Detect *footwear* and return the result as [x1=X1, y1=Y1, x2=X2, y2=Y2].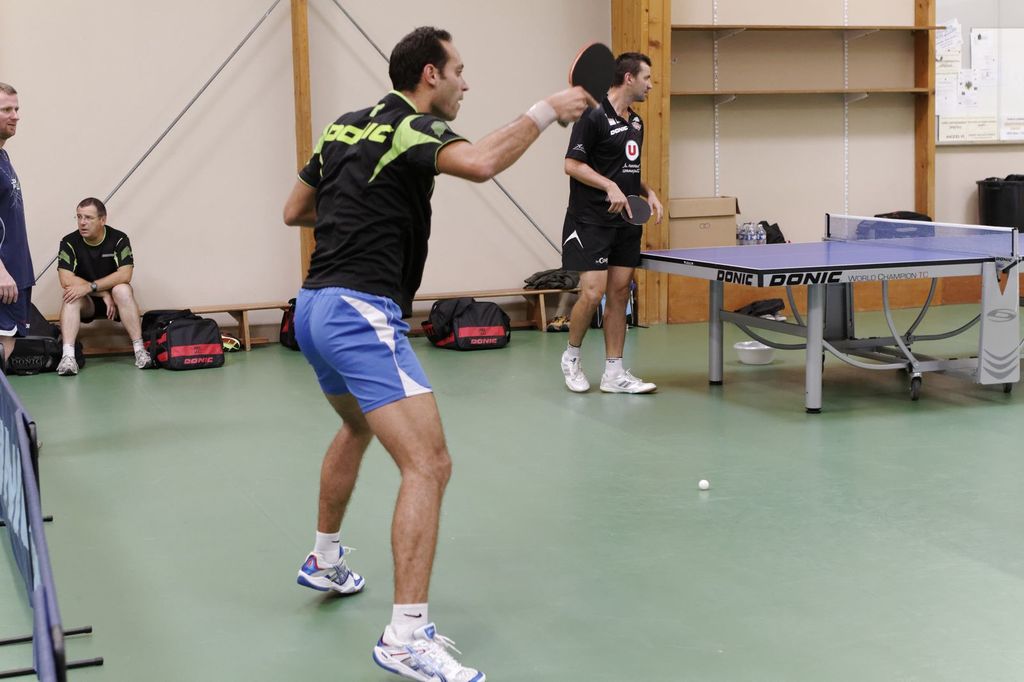
[x1=285, y1=548, x2=355, y2=613].
